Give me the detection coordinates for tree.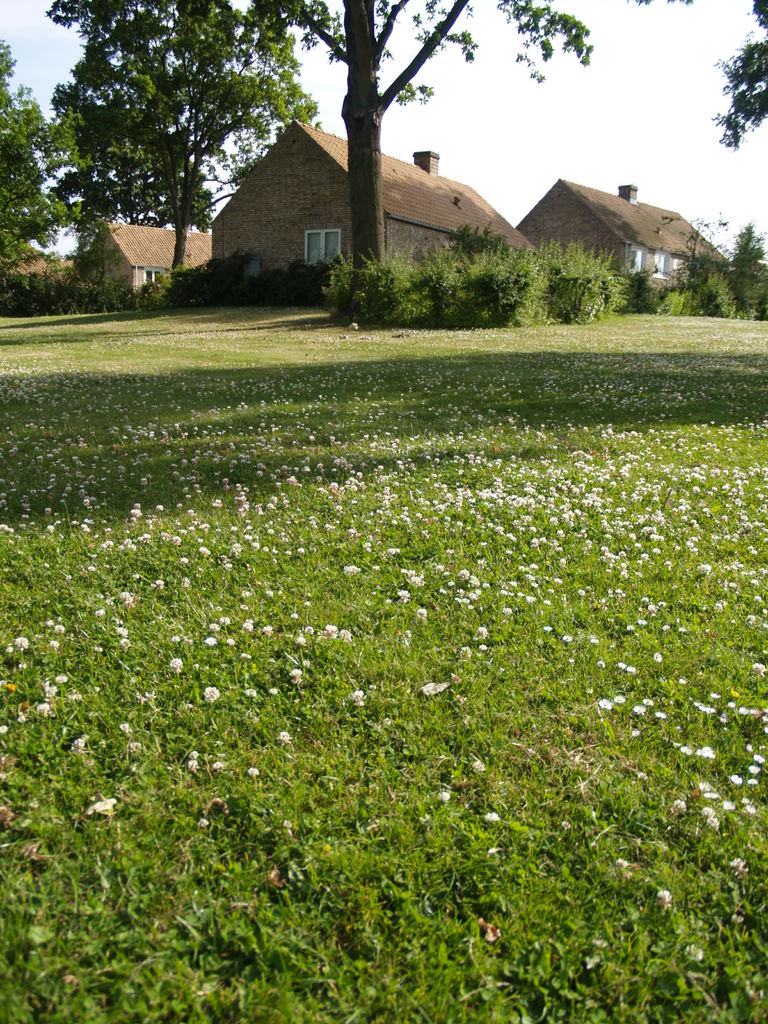
detection(714, 0, 767, 149).
